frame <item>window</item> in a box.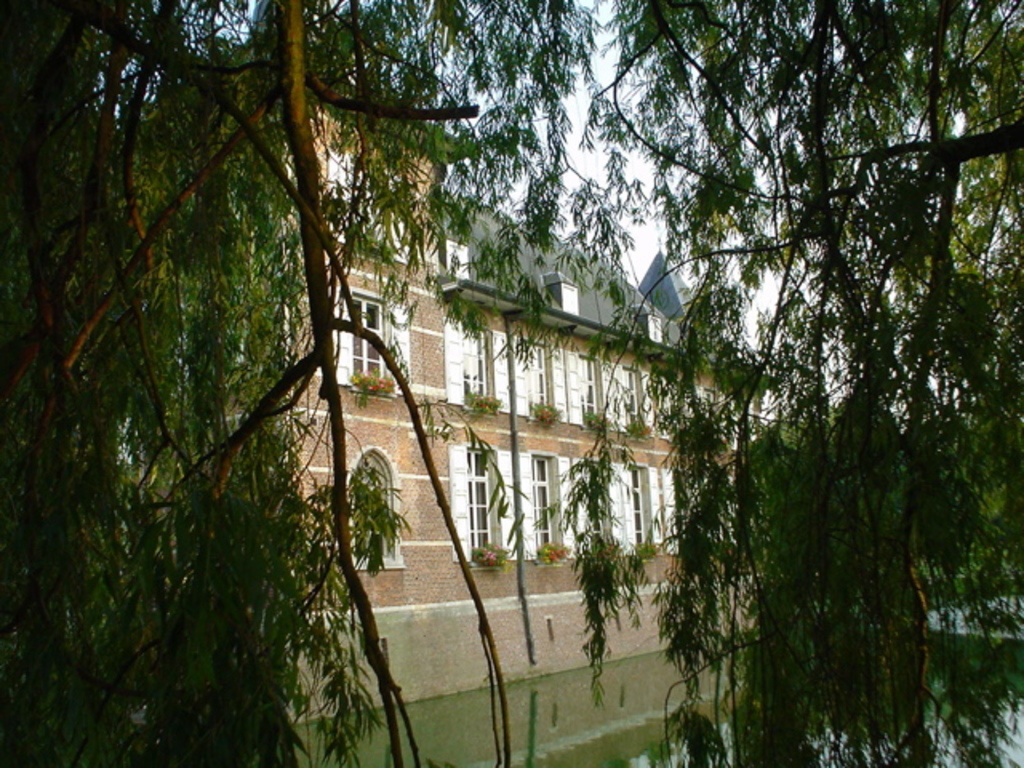
x1=619 y1=461 x2=654 y2=563.
